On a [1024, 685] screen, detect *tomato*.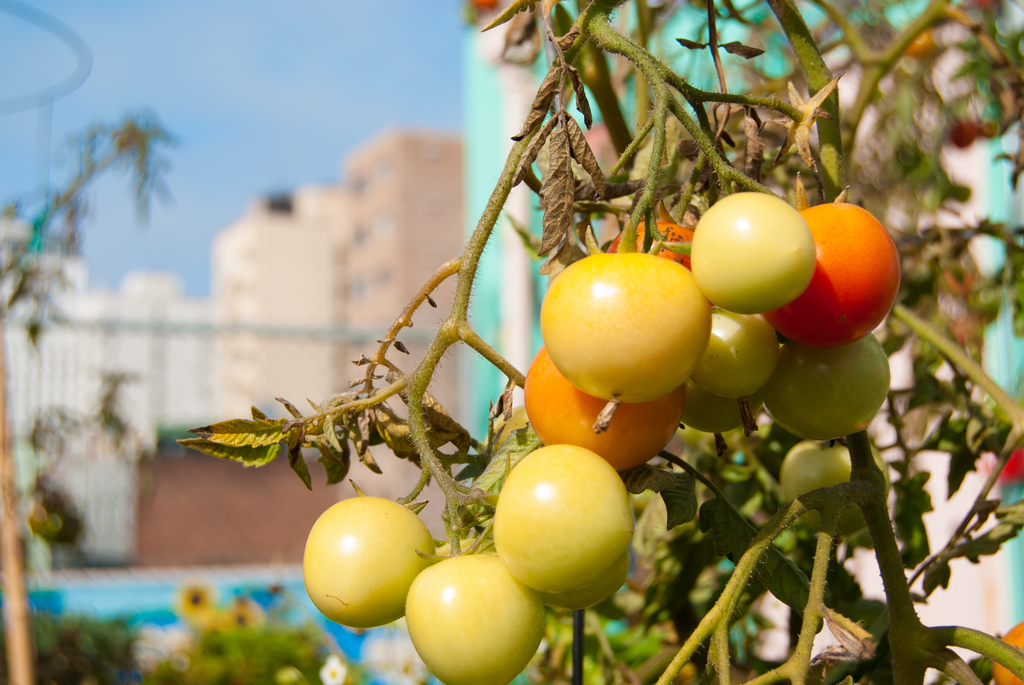
(left=607, top=216, right=700, bottom=265).
